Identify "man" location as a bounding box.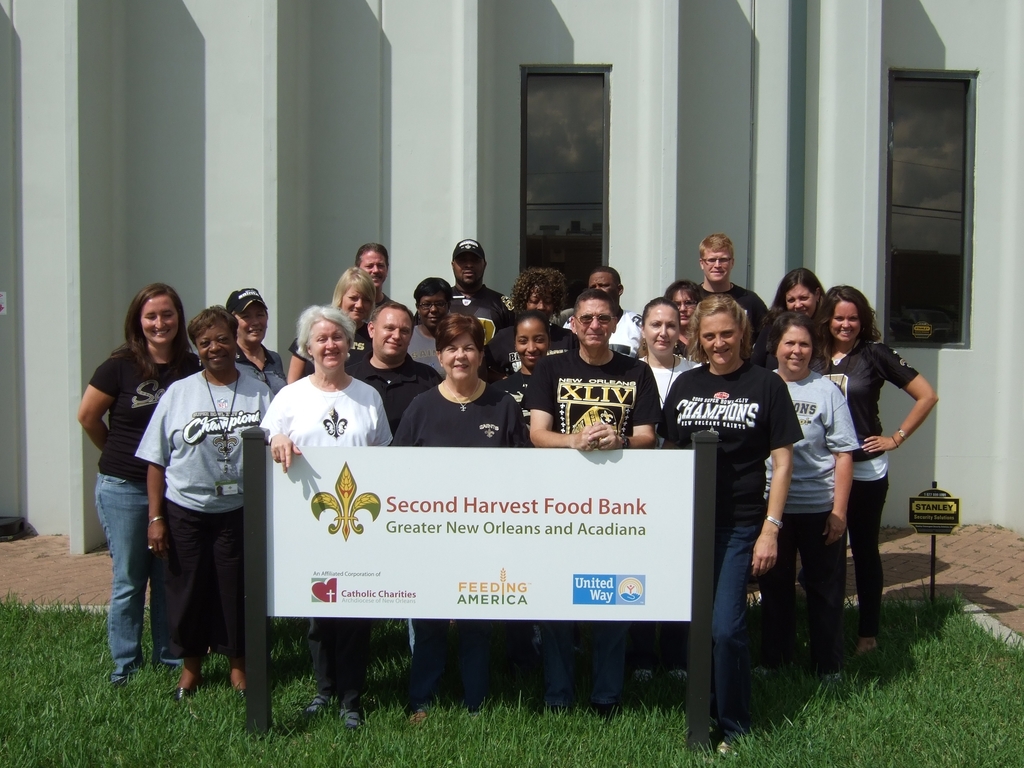
415, 237, 522, 342.
